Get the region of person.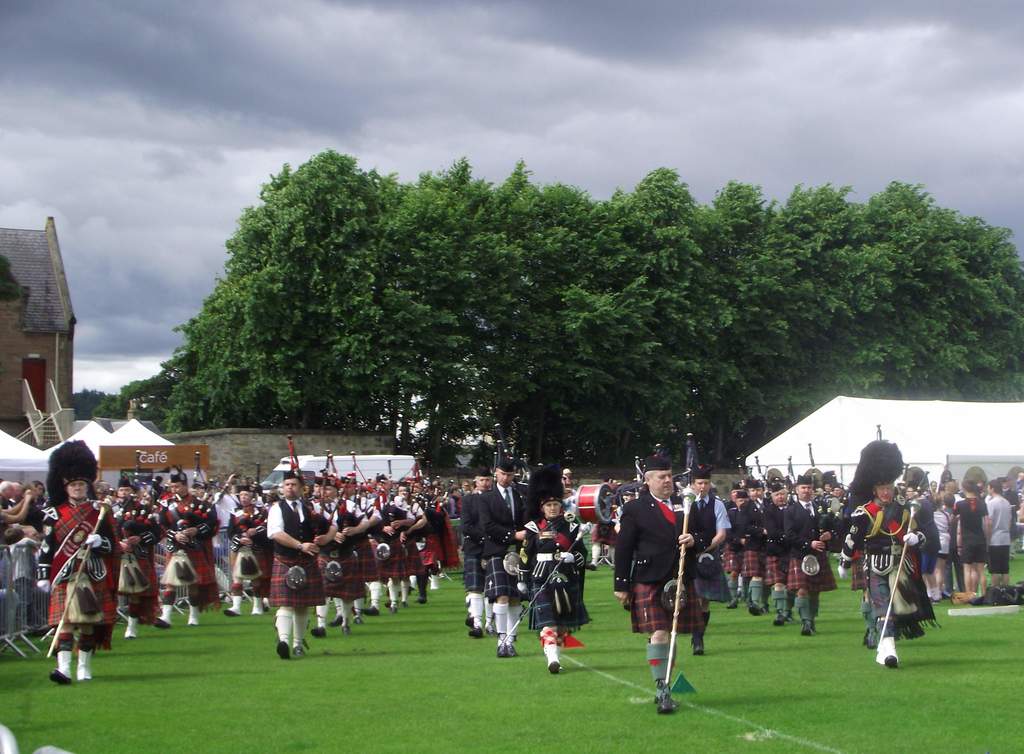
BBox(956, 479, 992, 593).
